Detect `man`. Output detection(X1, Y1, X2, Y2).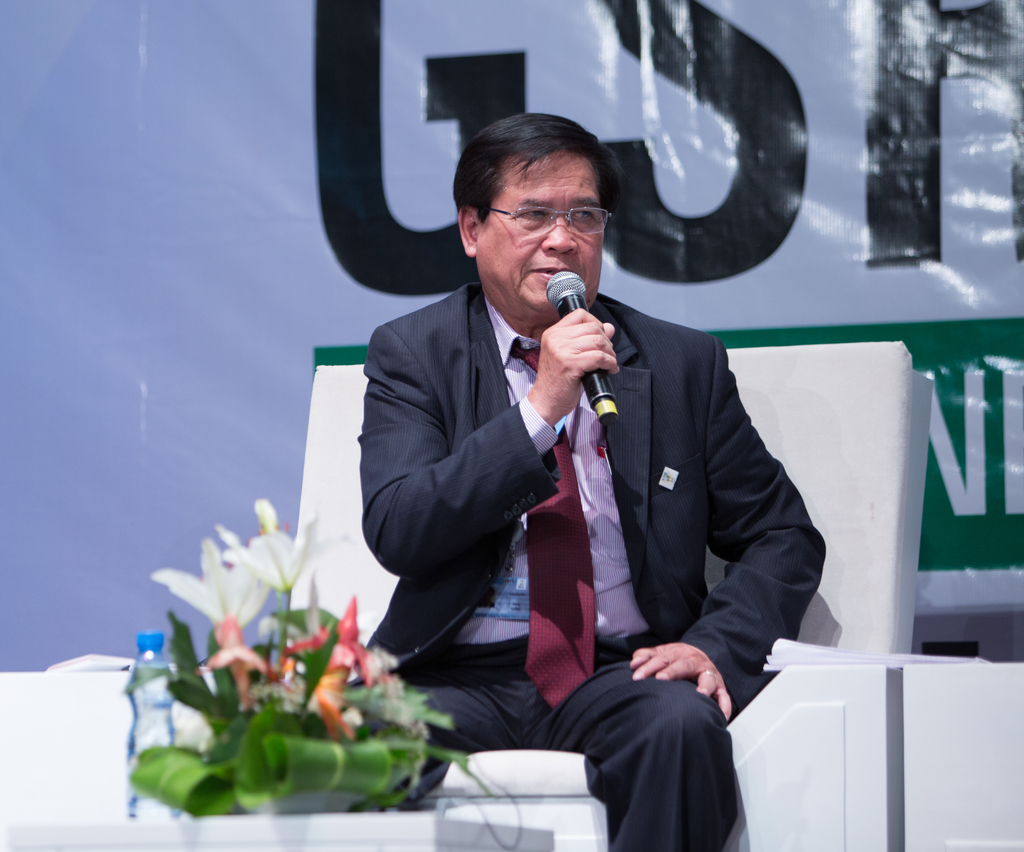
detection(345, 100, 811, 815).
